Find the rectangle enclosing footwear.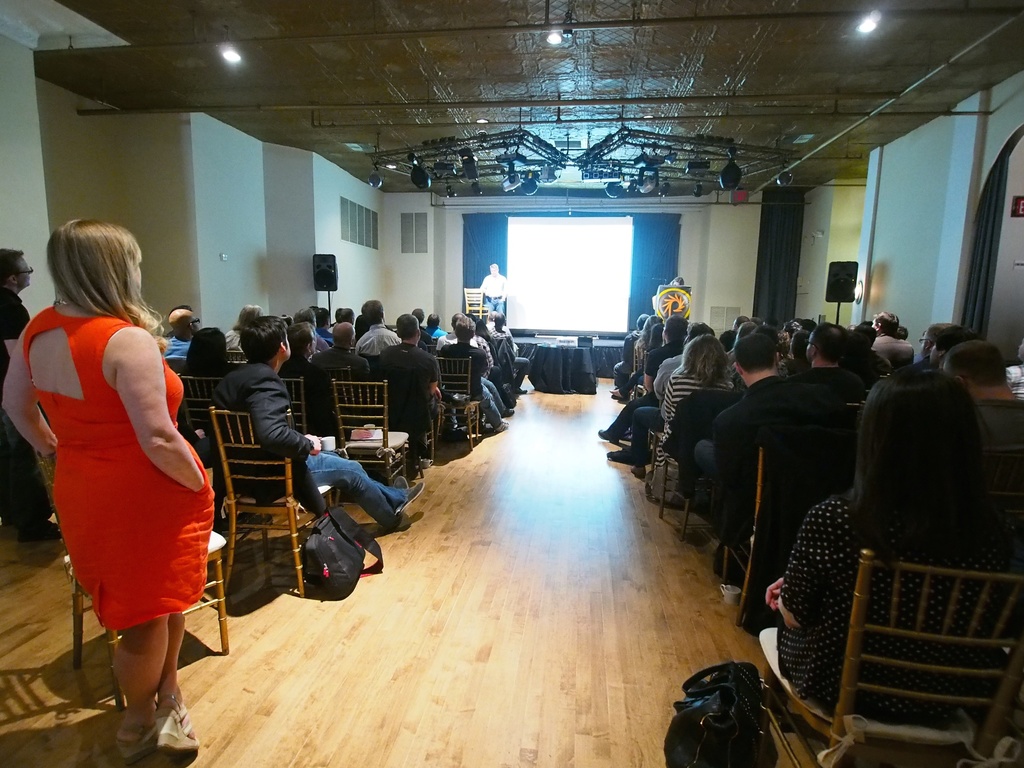
(x1=111, y1=732, x2=161, y2=767).
